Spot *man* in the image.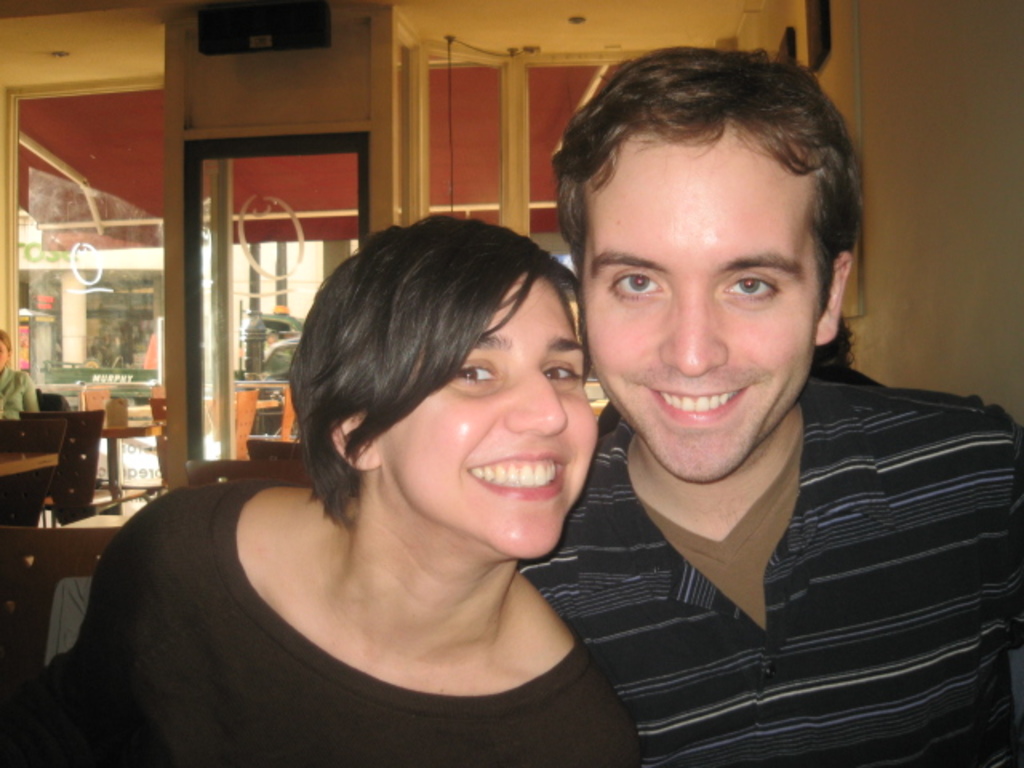
*man* found at <box>475,56,986,757</box>.
